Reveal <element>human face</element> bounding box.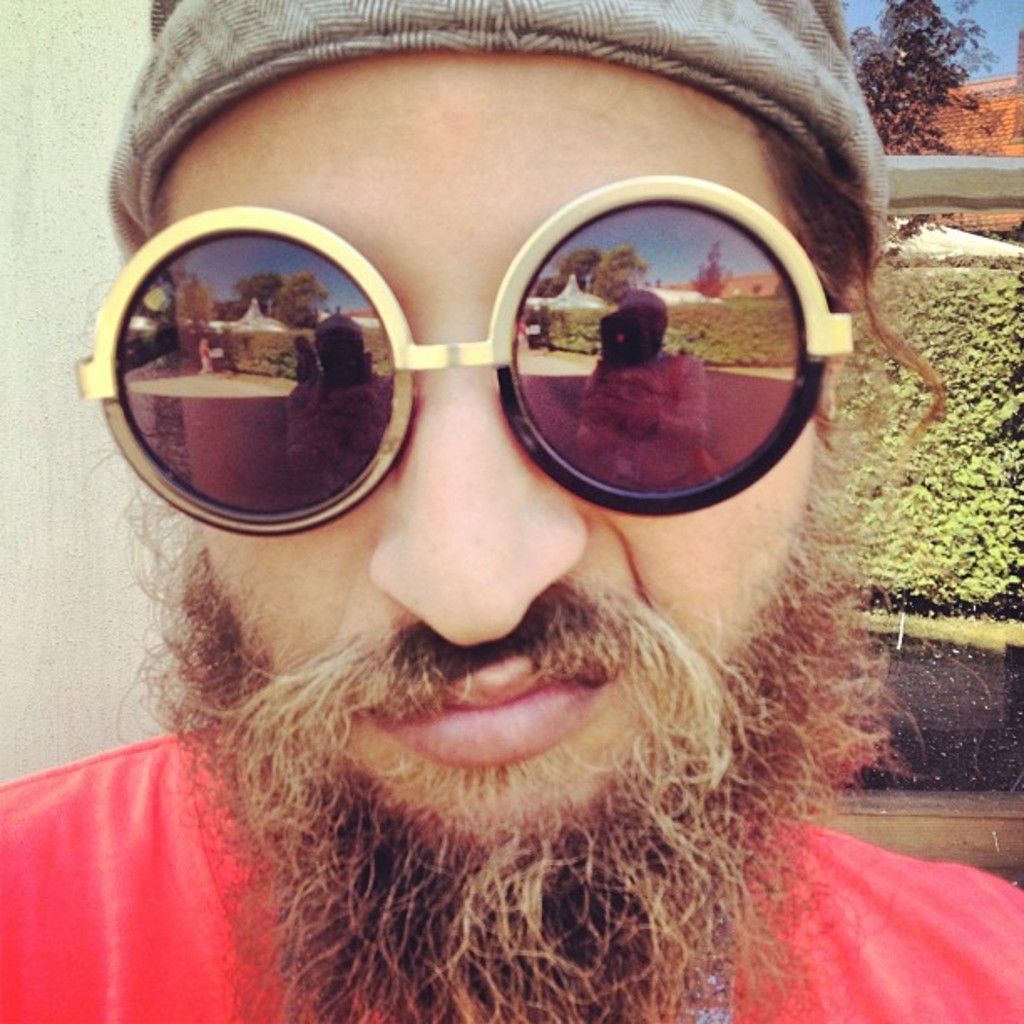
Revealed: left=166, top=50, right=813, bottom=830.
